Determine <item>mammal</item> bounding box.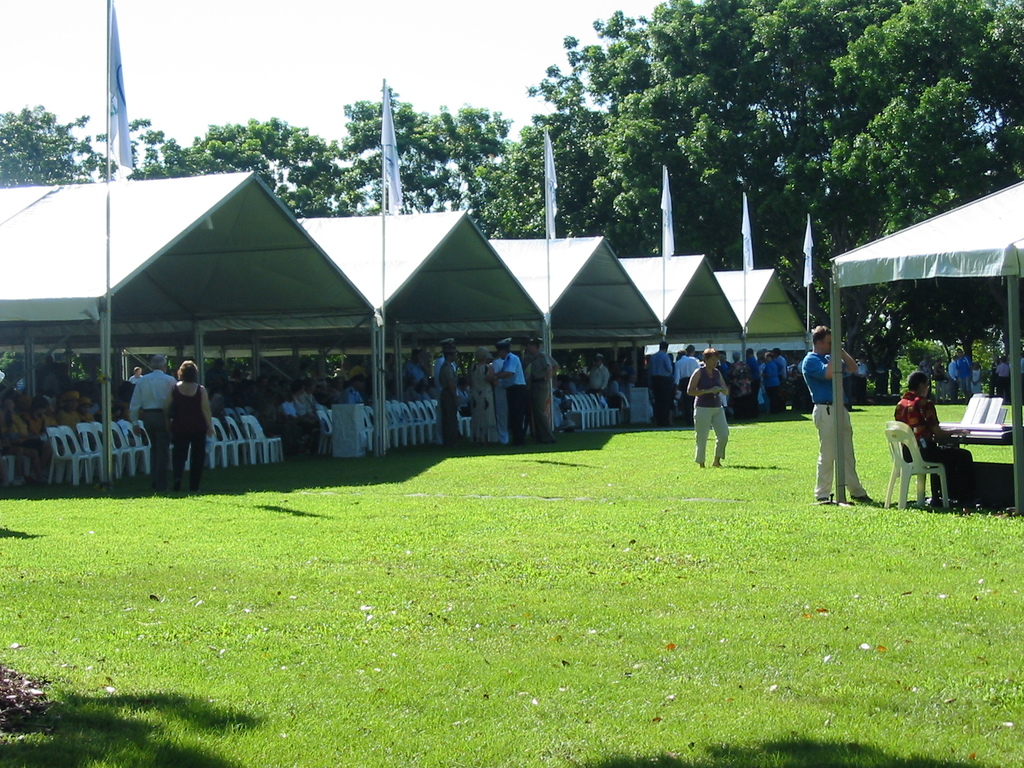
Determined: BBox(891, 368, 980, 510).
